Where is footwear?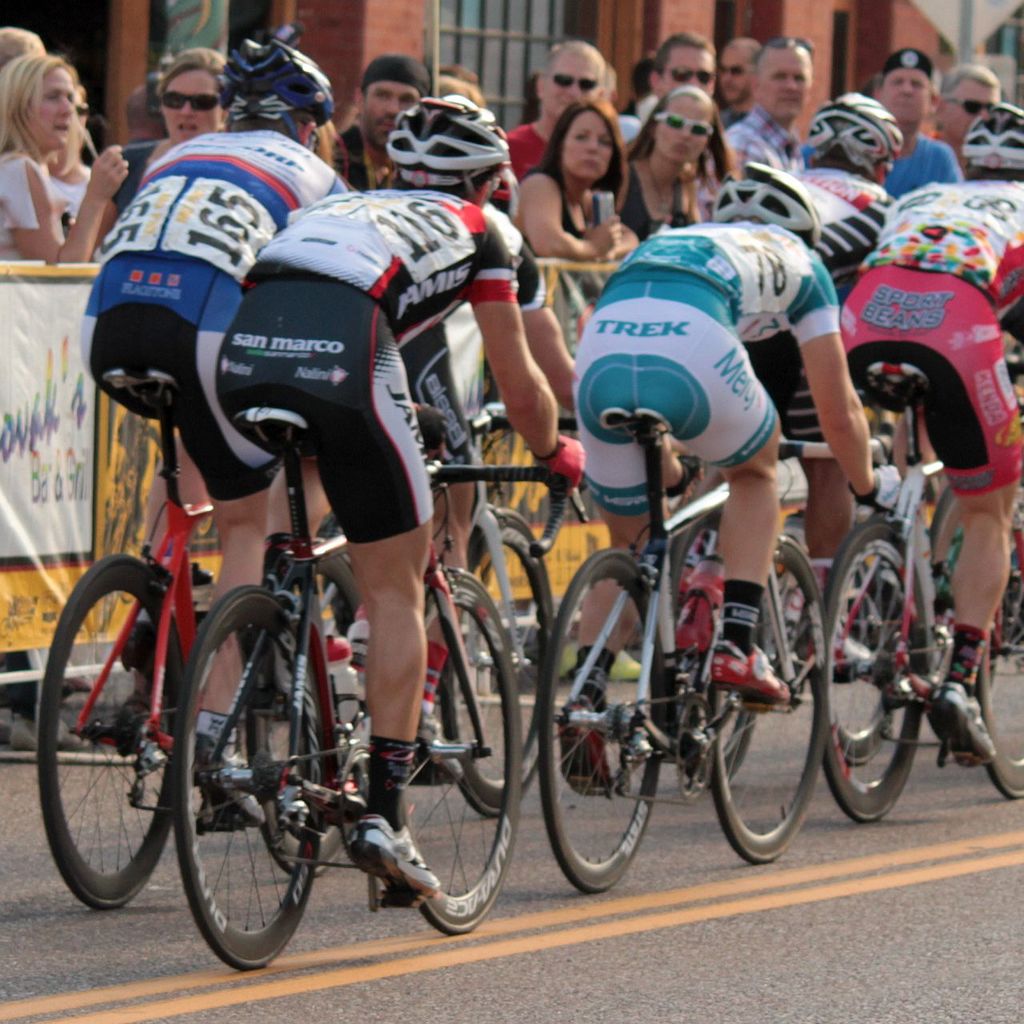
710, 641, 794, 706.
